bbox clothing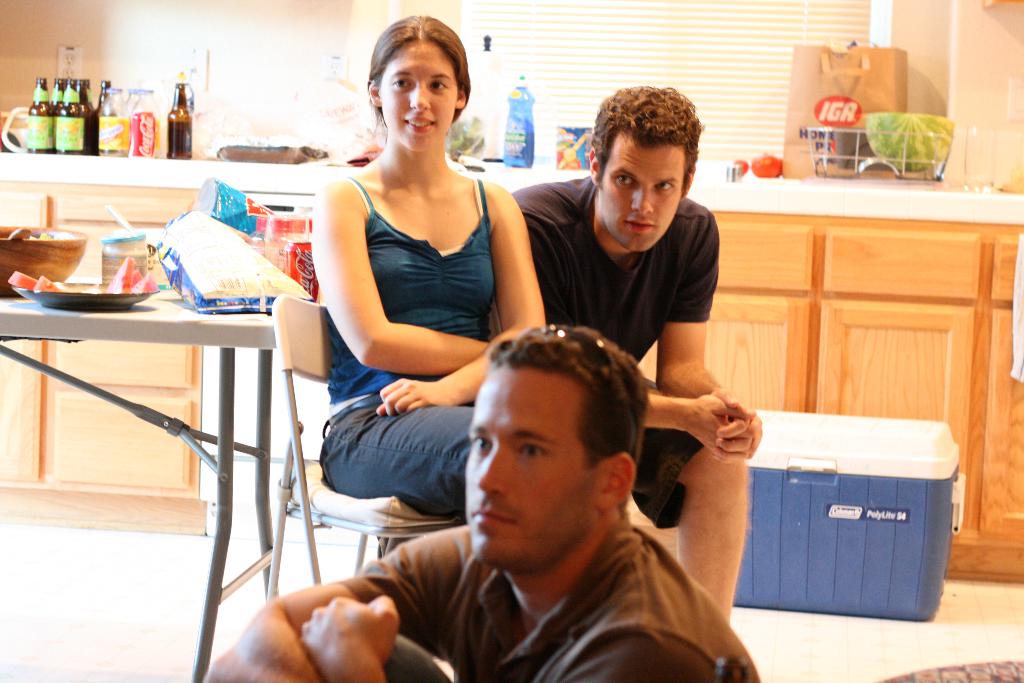
rect(340, 506, 764, 682)
